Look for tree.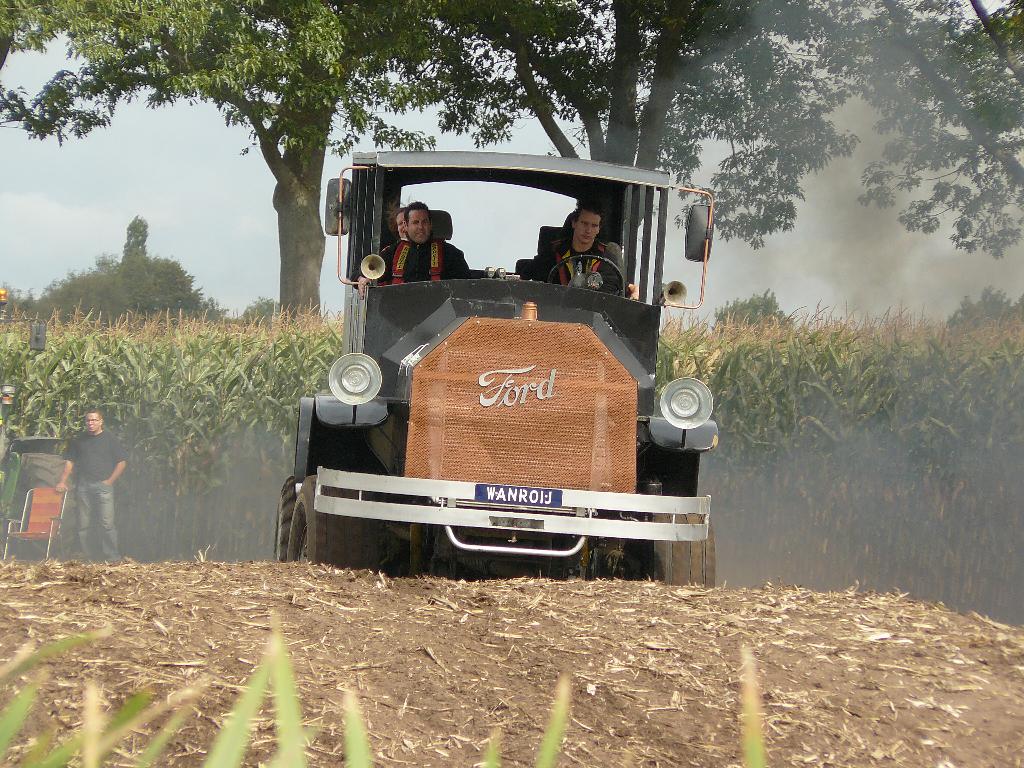
Found: (x1=0, y1=0, x2=519, y2=326).
